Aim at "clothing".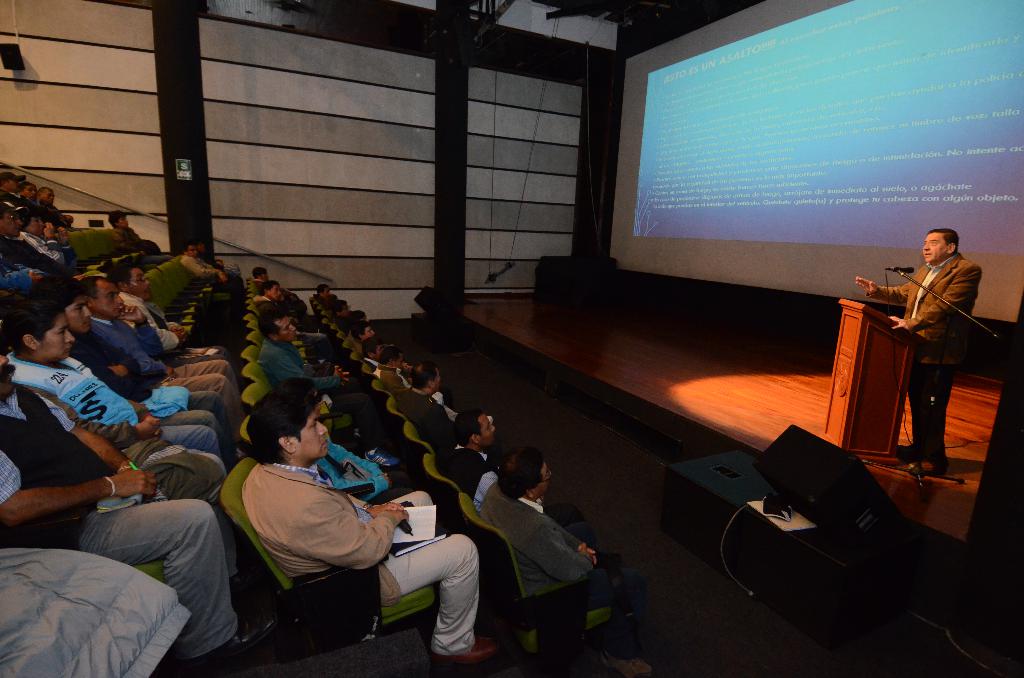
Aimed at 108 230 180 284.
